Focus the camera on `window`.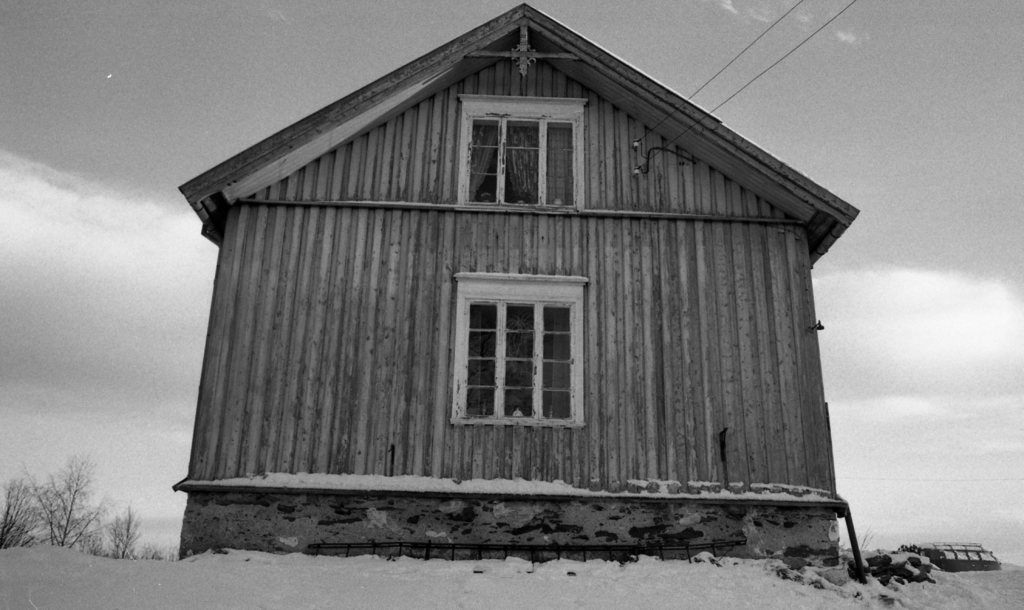
Focus region: detection(455, 97, 589, 205).
